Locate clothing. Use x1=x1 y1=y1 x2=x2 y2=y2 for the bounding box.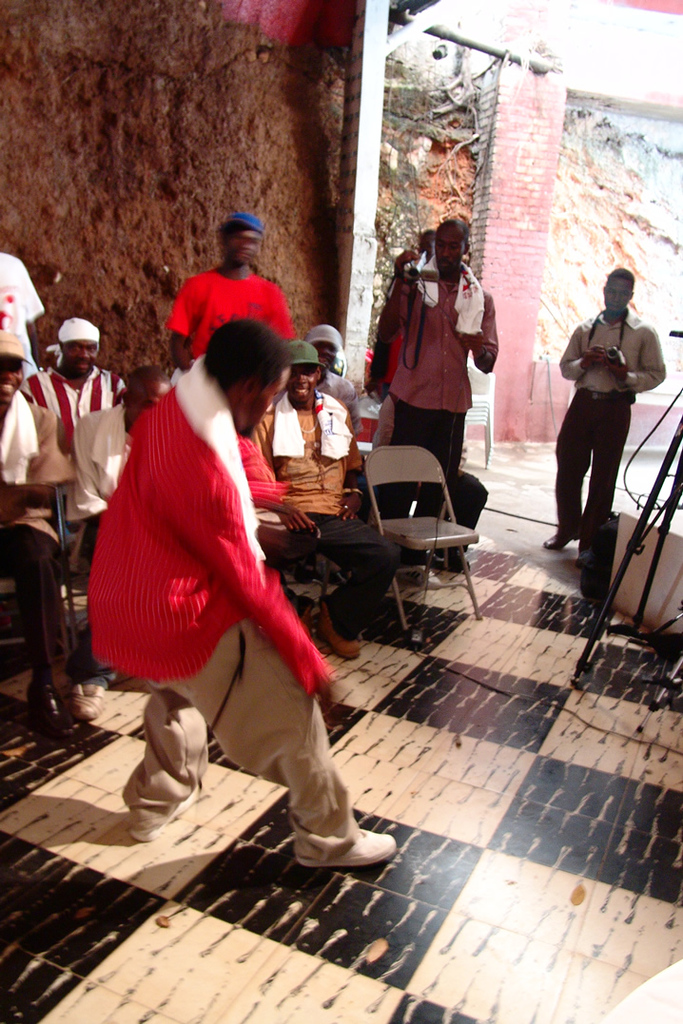
x1=90 y1=374 x2=369 y2=840.
